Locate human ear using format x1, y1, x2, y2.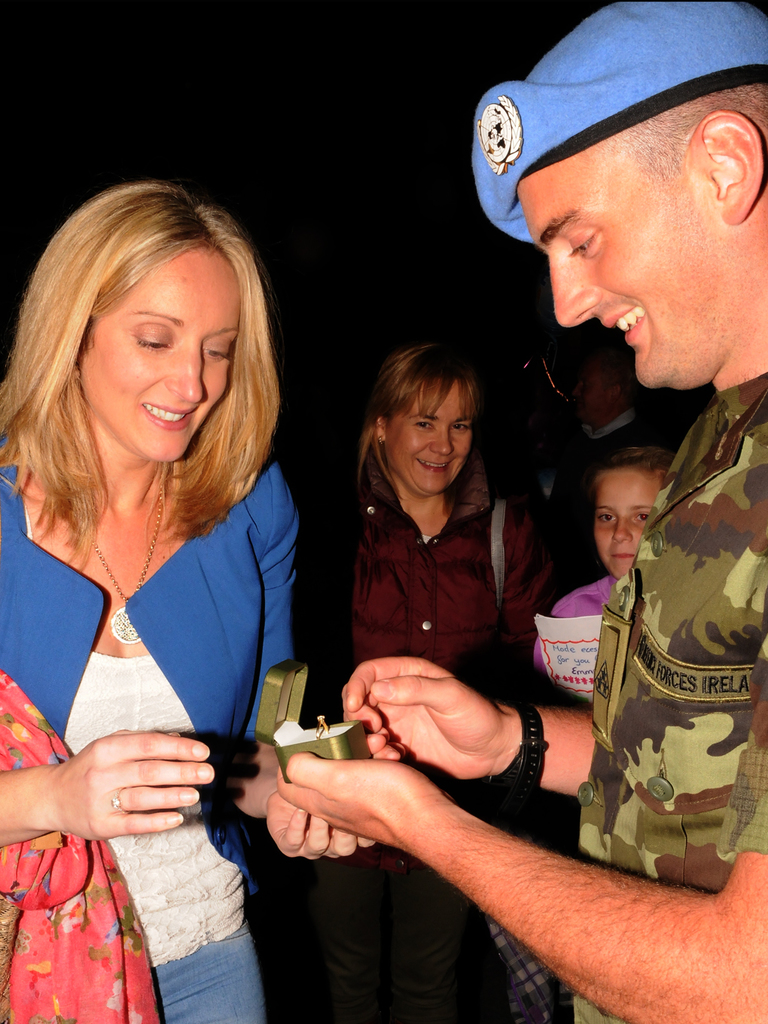
689, 111, 766, 223.
